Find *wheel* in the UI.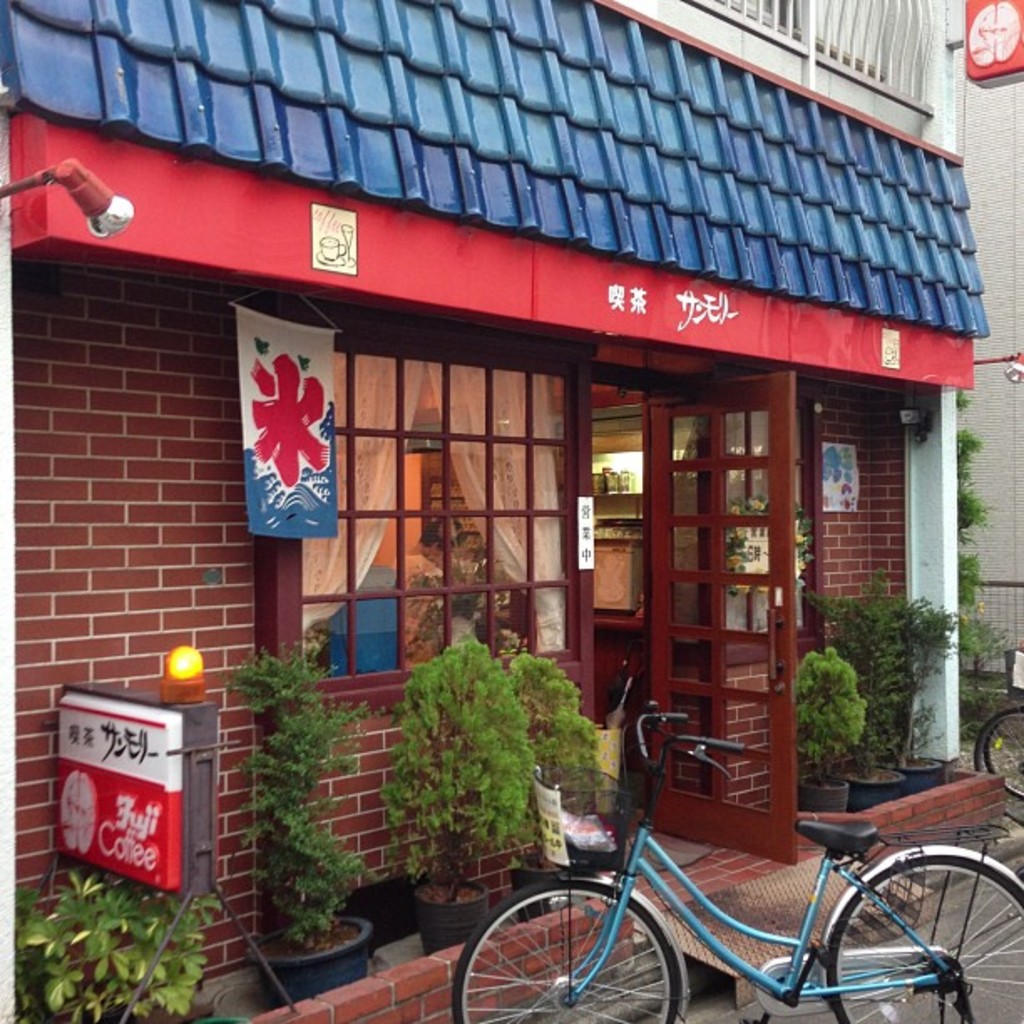
UI element at crop(442, 877, 693, 1022).
